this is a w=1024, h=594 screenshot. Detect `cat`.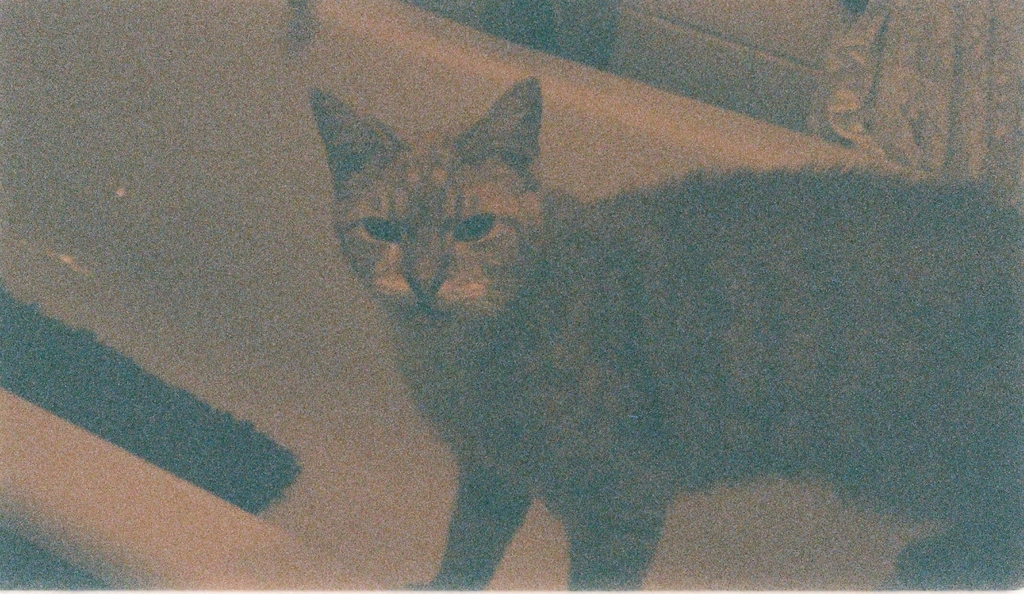
detection(293, 77, 1023, 593).
